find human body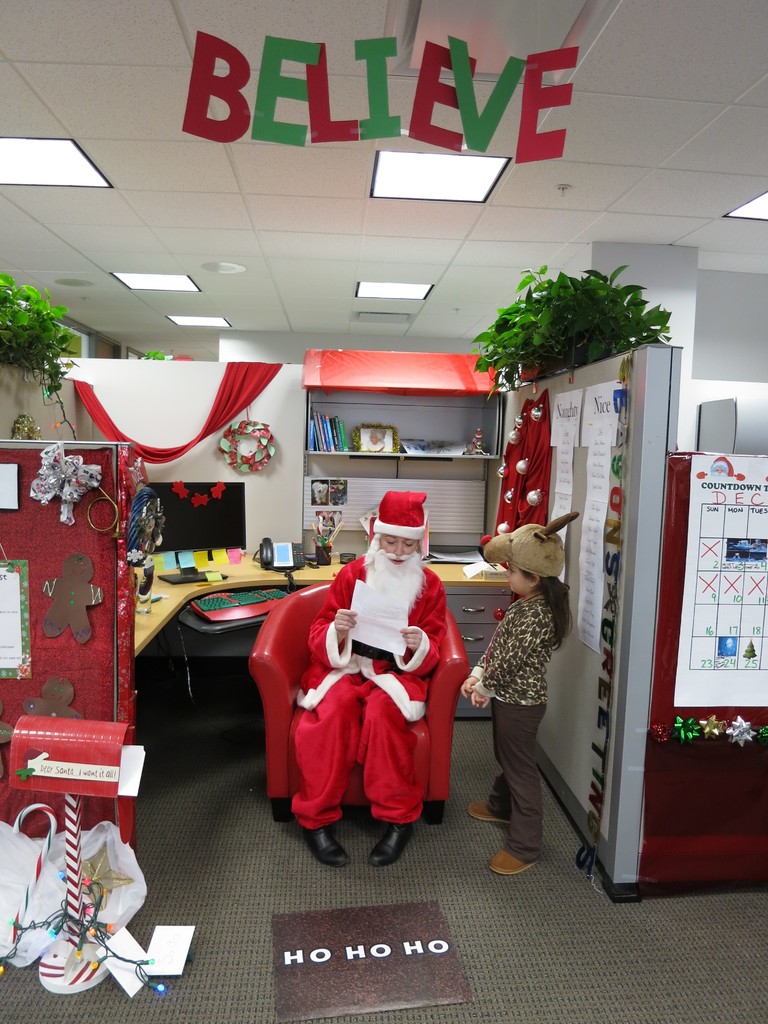
252:465:473:867
